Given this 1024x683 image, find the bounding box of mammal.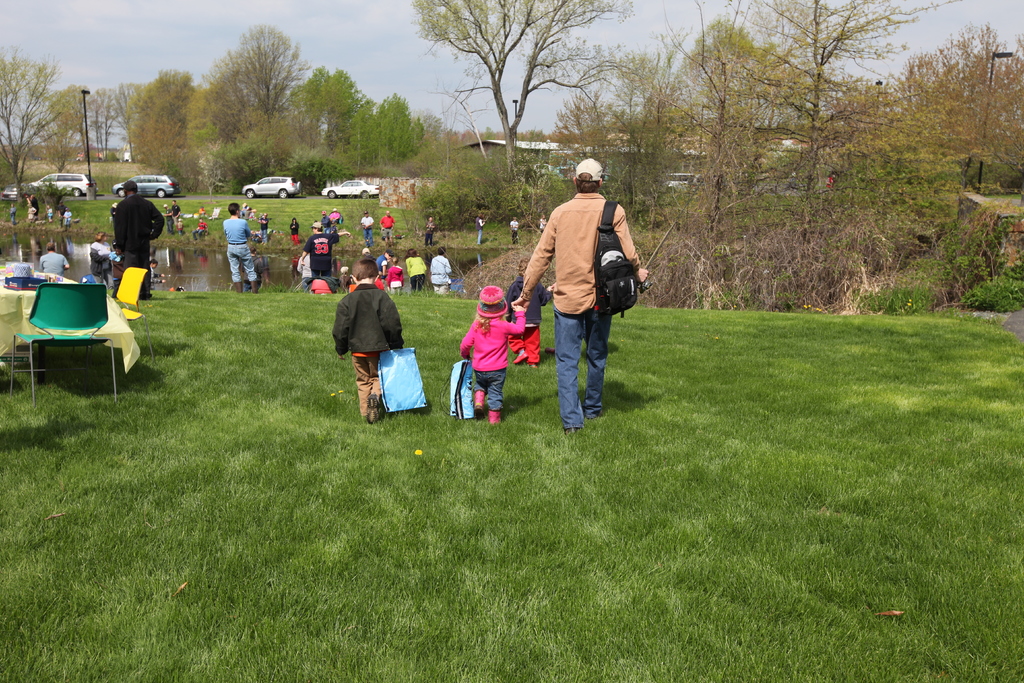
(31, 193, 40, 218).
